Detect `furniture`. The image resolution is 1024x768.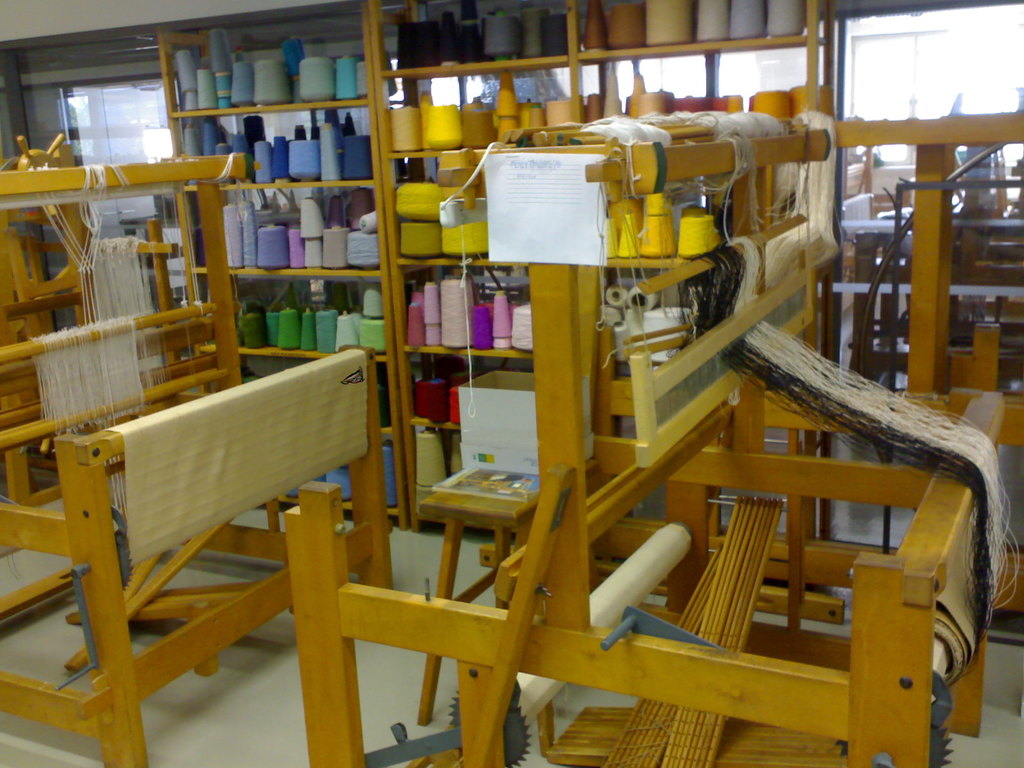
rect(0, 134, 390, 767).
